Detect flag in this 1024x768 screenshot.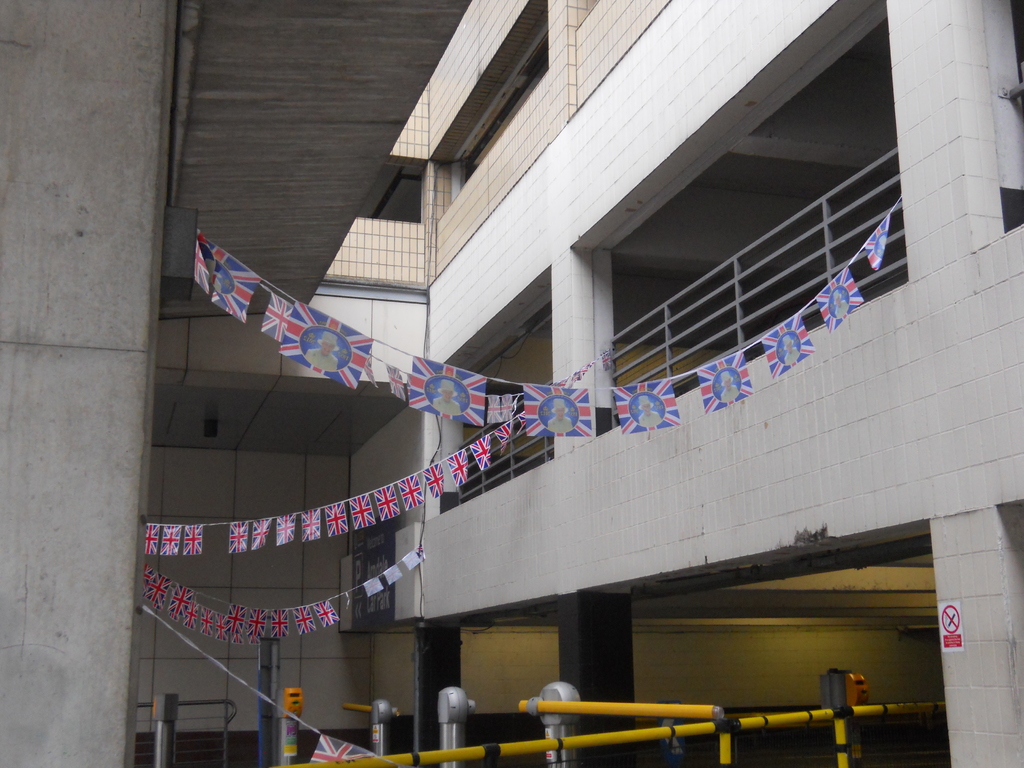
Detection: [316,735,378,765].
